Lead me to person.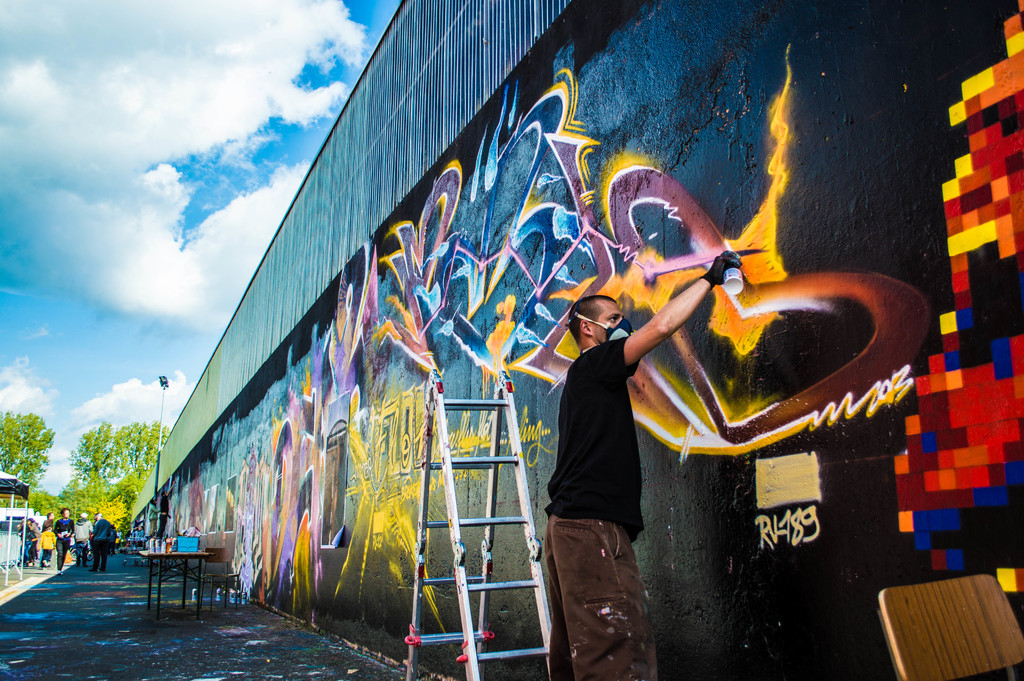
Lead to BBox(540, 242, 746, 680).
